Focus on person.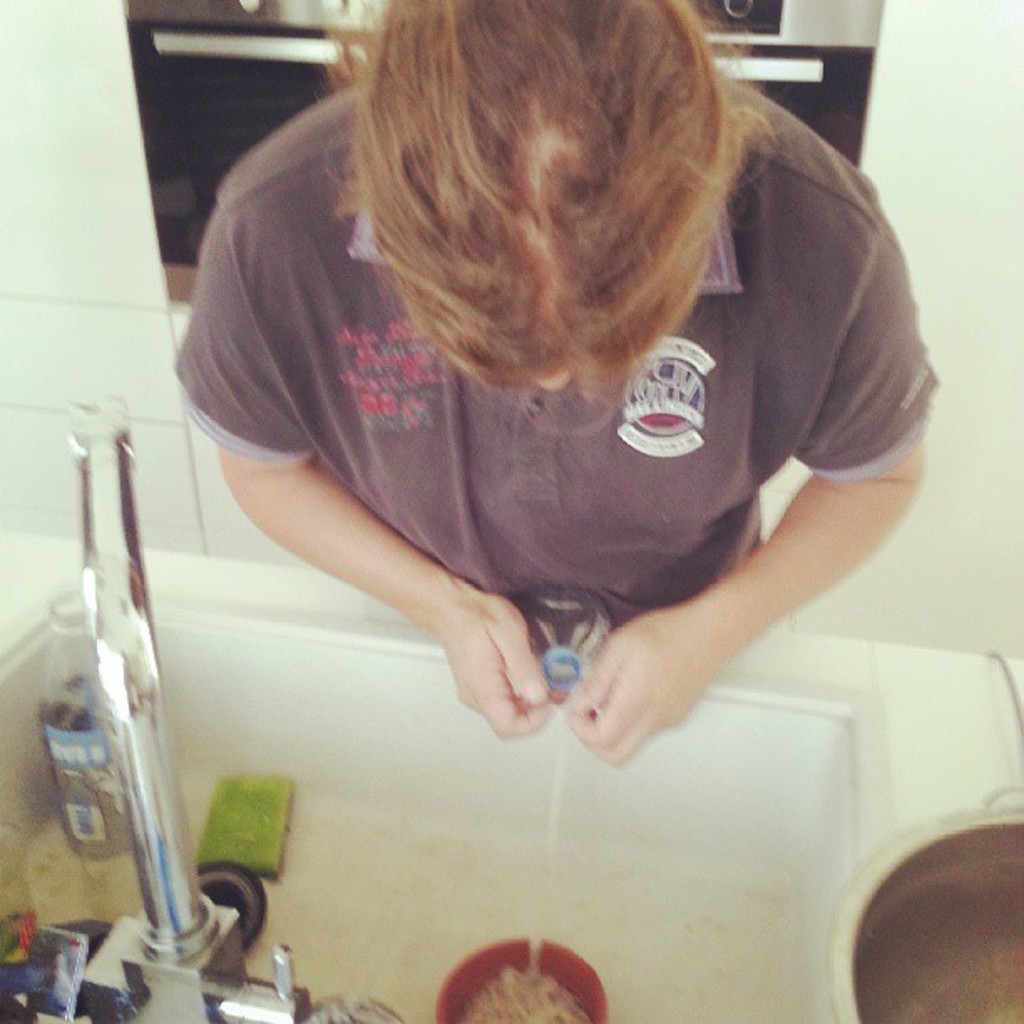
Focused at box(82, 30, 1016, 900).
